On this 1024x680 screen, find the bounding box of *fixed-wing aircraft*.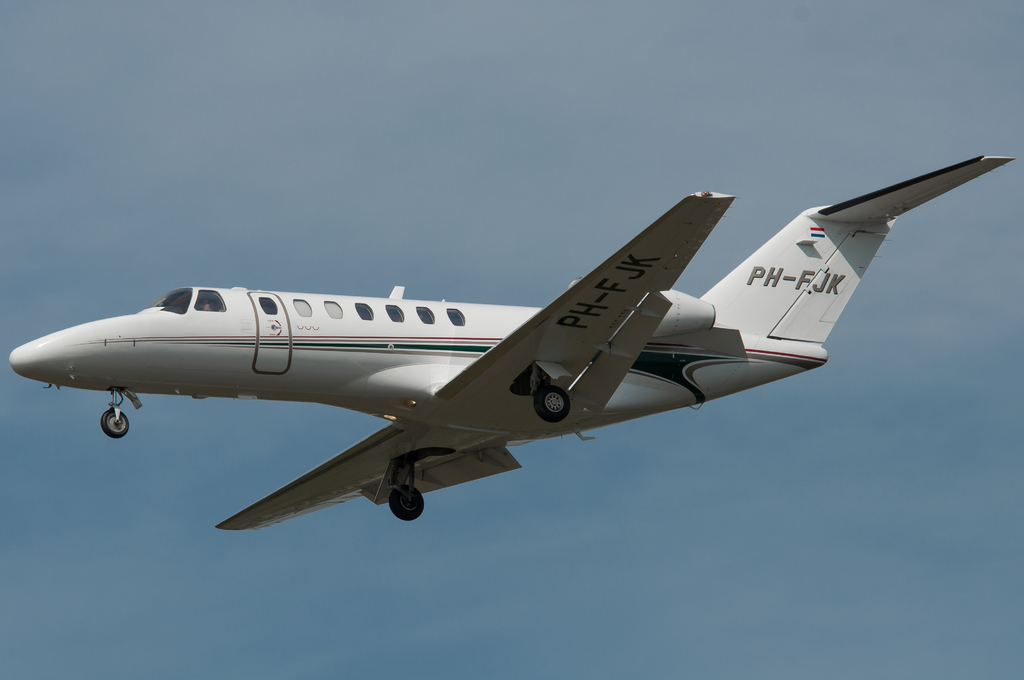
Bounding box: x1=6, y1=151, x2=1016, y2=531.
